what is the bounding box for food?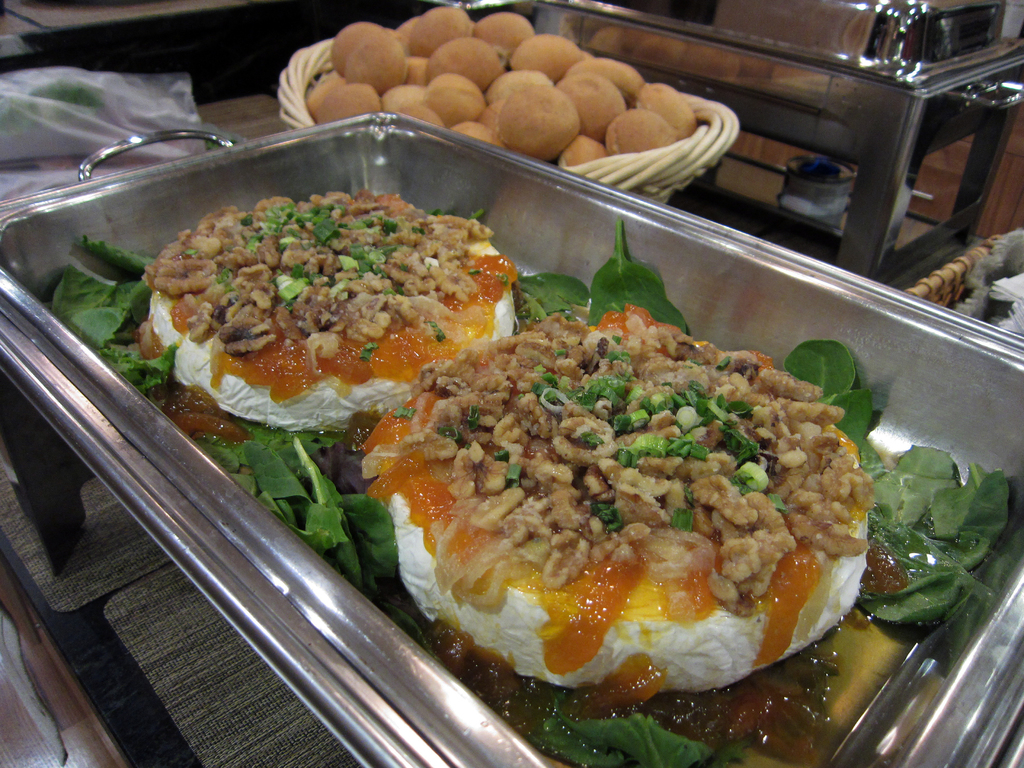
locate(360, 305, 884, 700).
